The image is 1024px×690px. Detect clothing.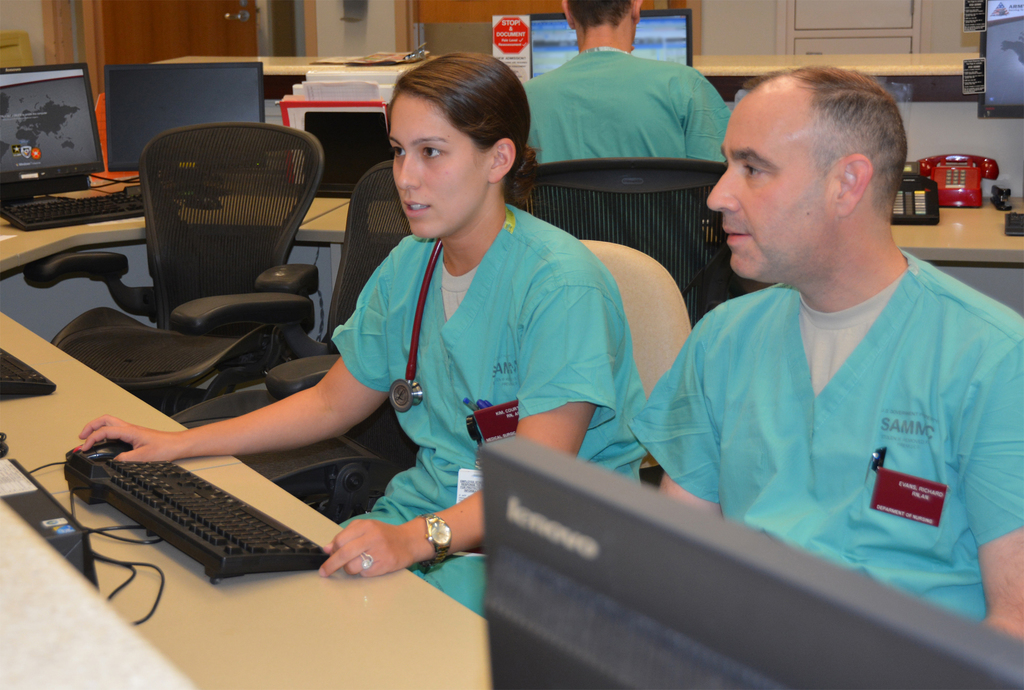
Detection: region(330, 203, 647, 618).
